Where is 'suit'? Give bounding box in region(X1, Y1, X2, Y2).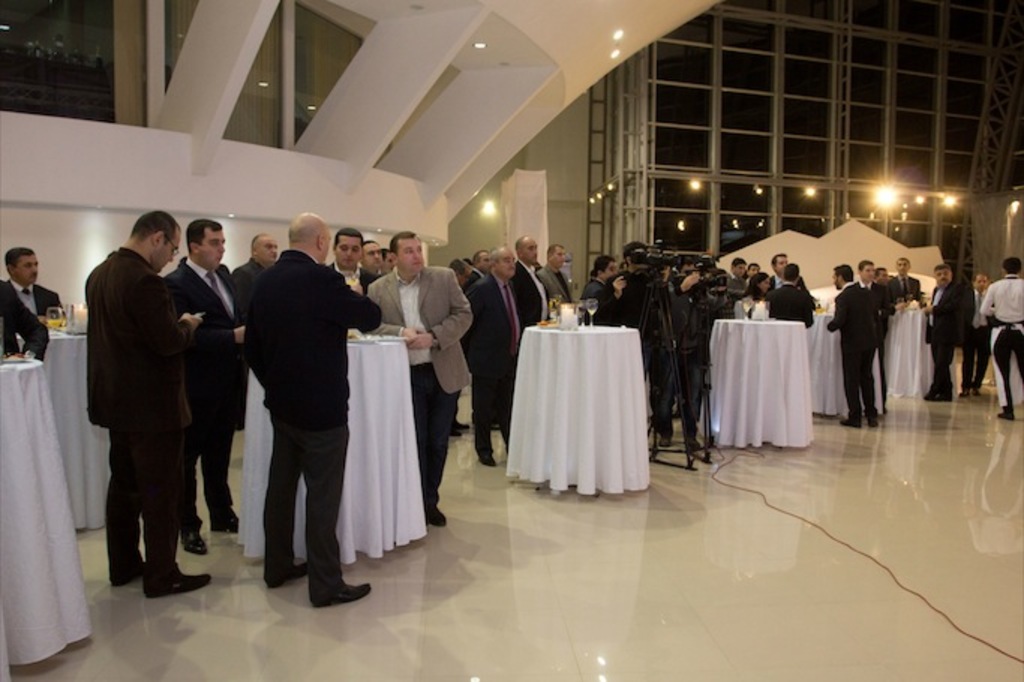
region(171, 258, 256, 523).
